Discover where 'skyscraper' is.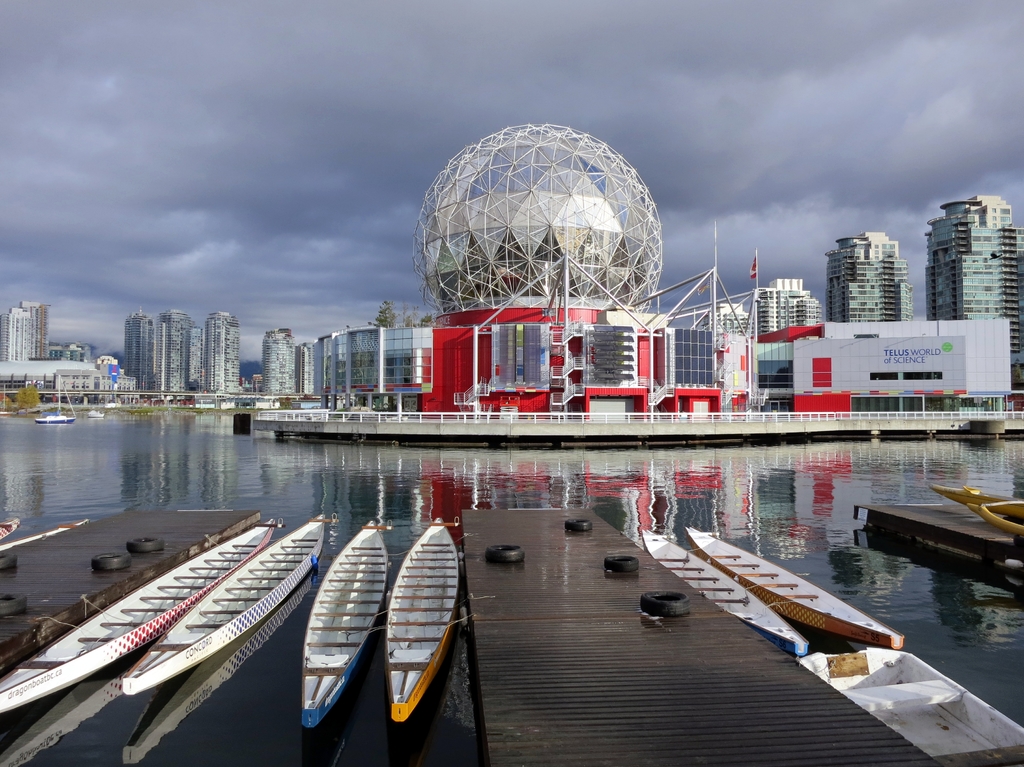
Discovered at [920, 196, 1023, 370].
